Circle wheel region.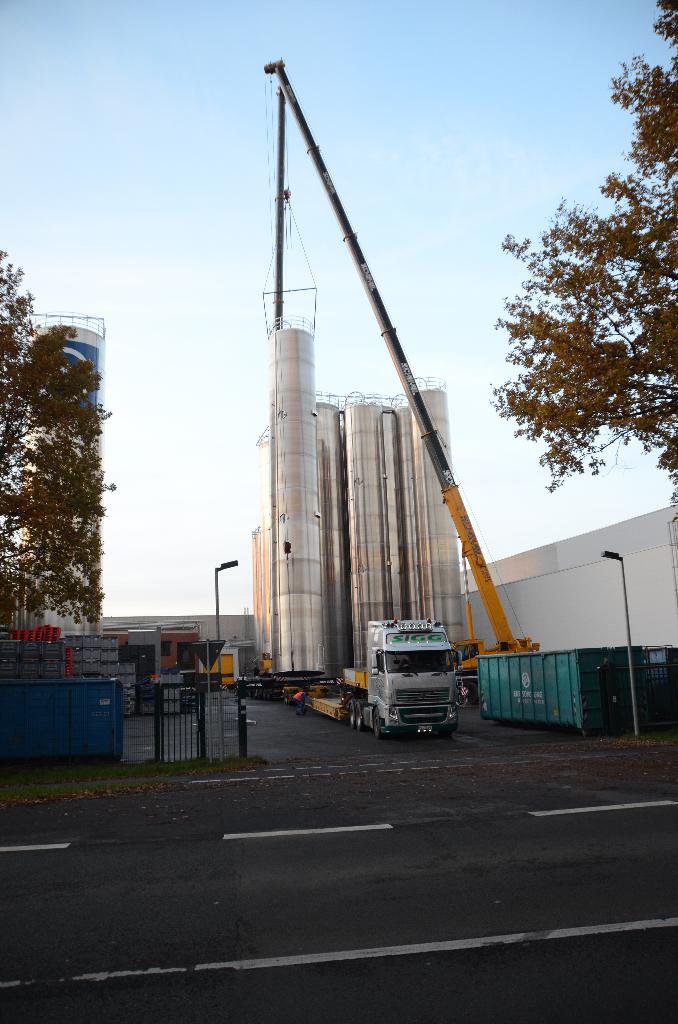
Region: left=372, top=709, right=381, bottom=733.
